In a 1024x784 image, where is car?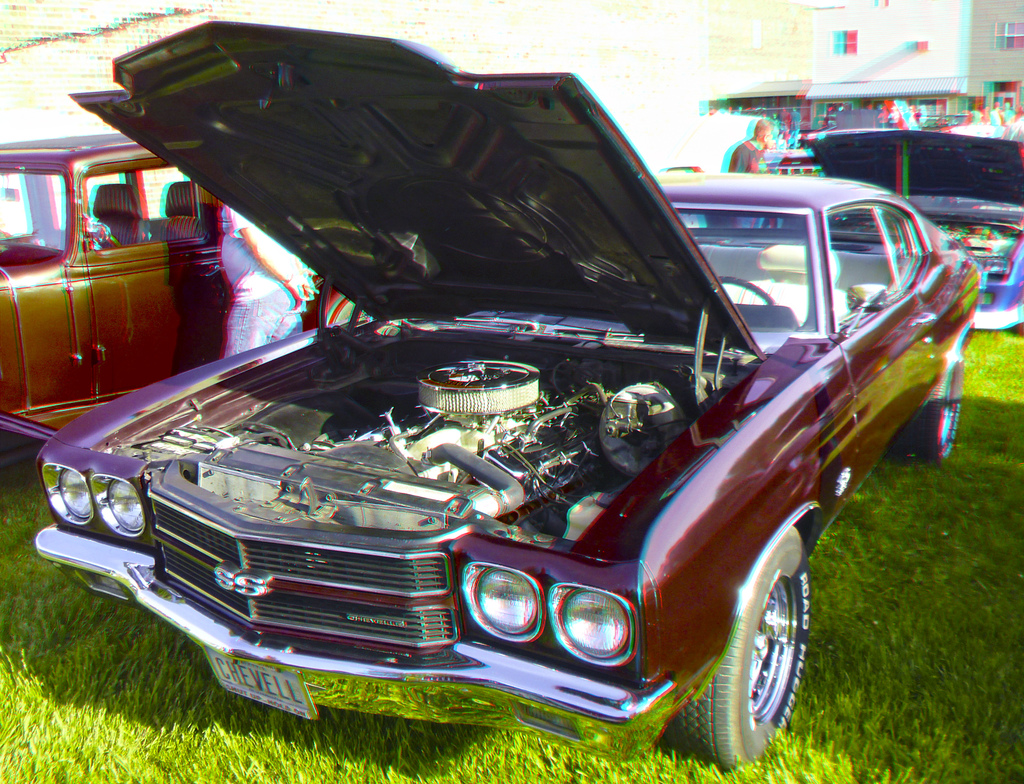
region(34, 17, 987, 770).
